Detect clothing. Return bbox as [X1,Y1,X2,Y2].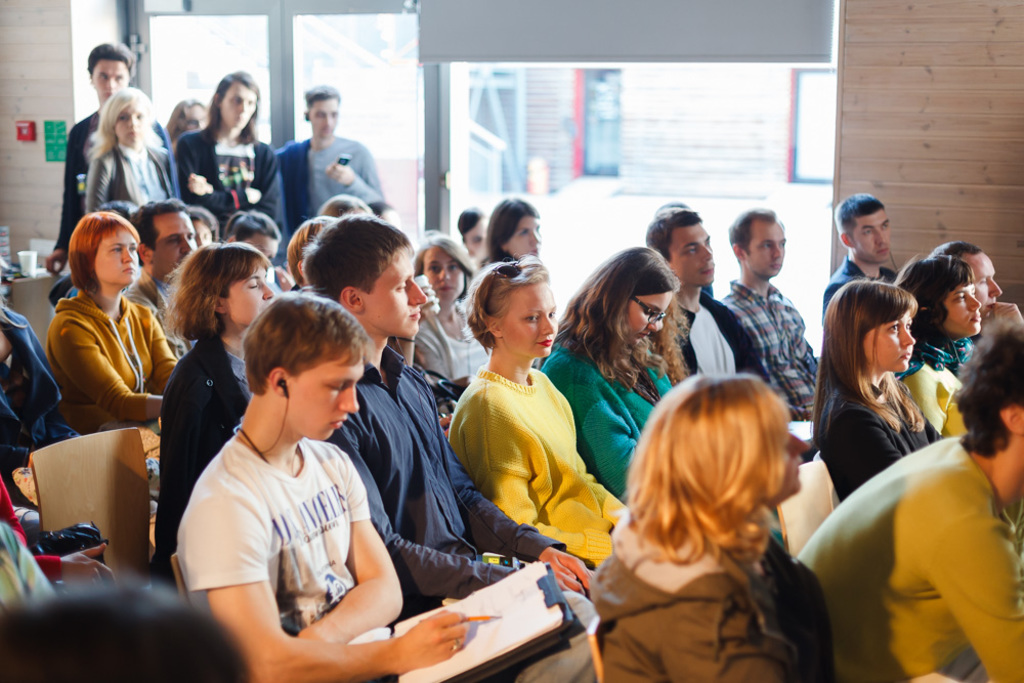
[81,139,177,216].
